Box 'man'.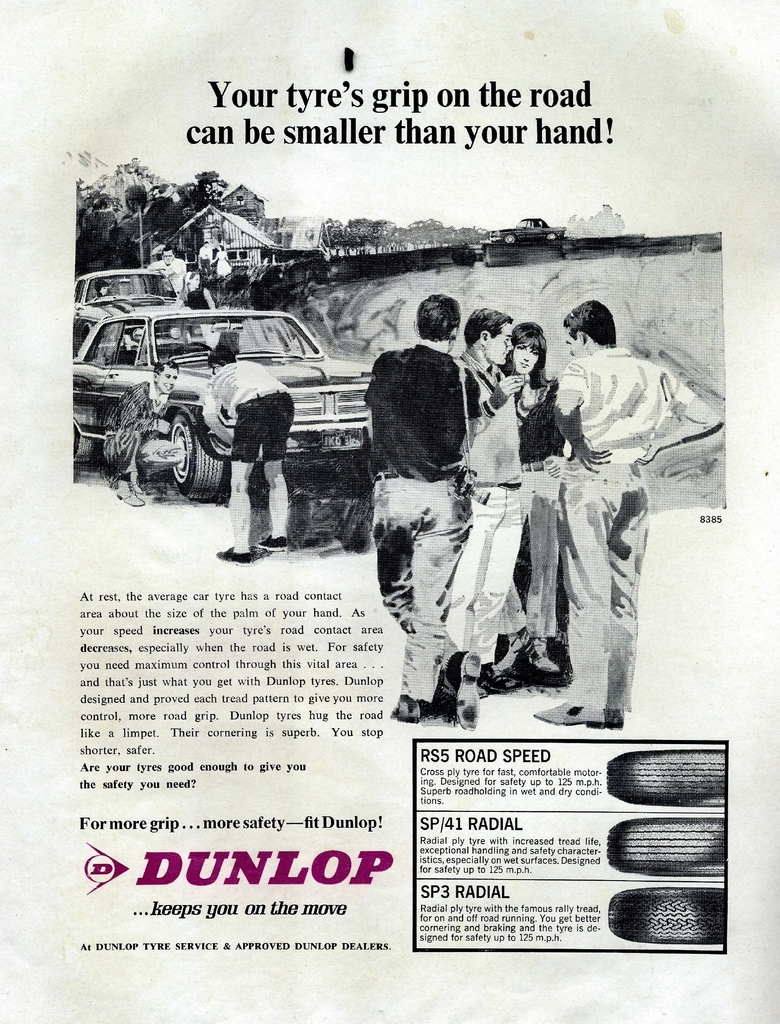
BBox(198, 344, 315, 564).
